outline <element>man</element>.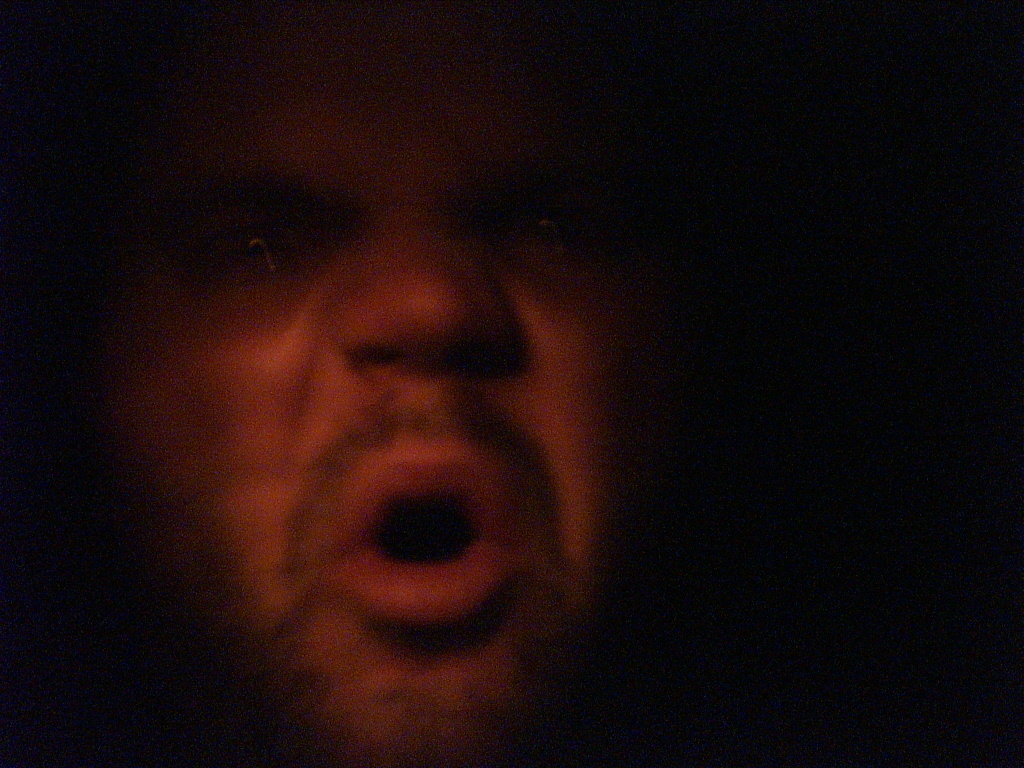
Outline: <box>24,59,793,764</box>.
